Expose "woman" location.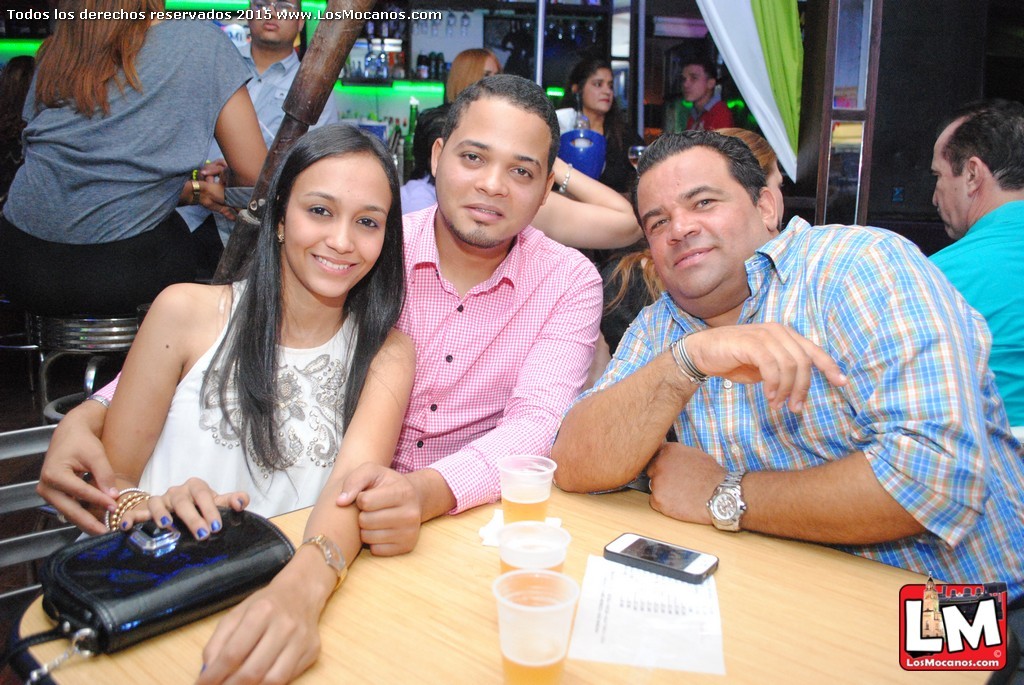
Exposed at [x1=64, y1=72, x2=445, y2=653].
